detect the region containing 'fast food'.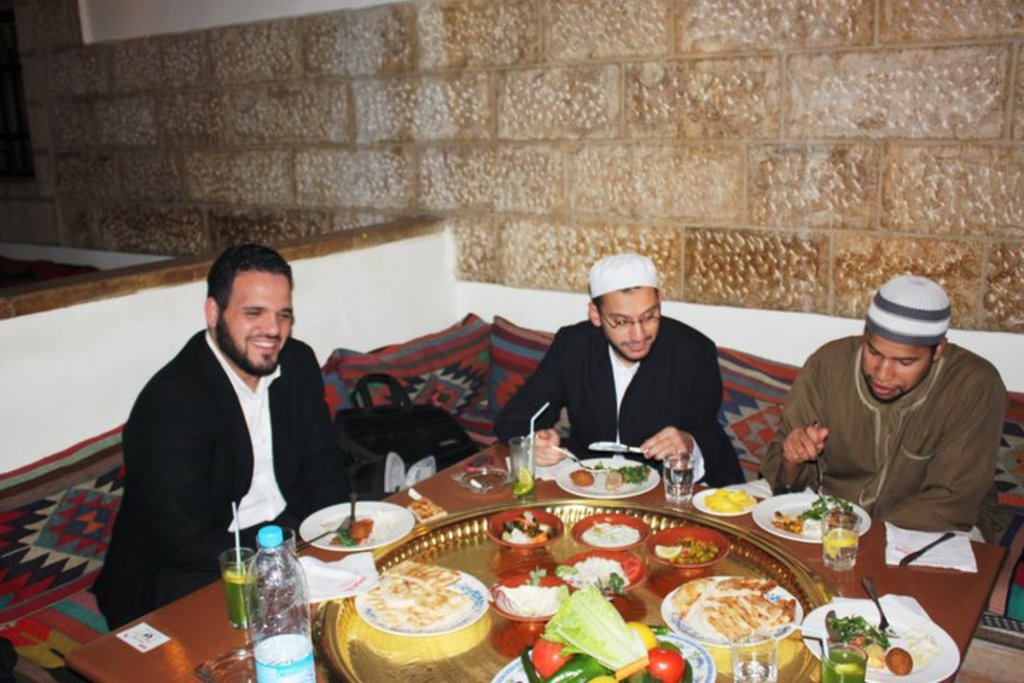
657 565 809 662.
